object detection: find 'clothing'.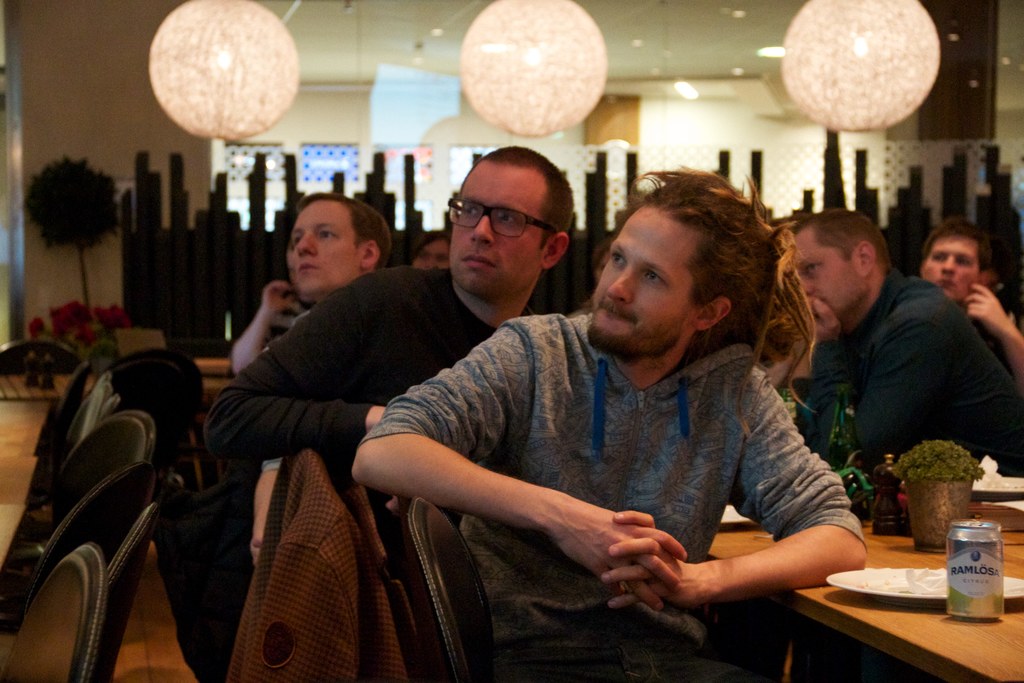
bbox=(352, 311, 870, 682).
